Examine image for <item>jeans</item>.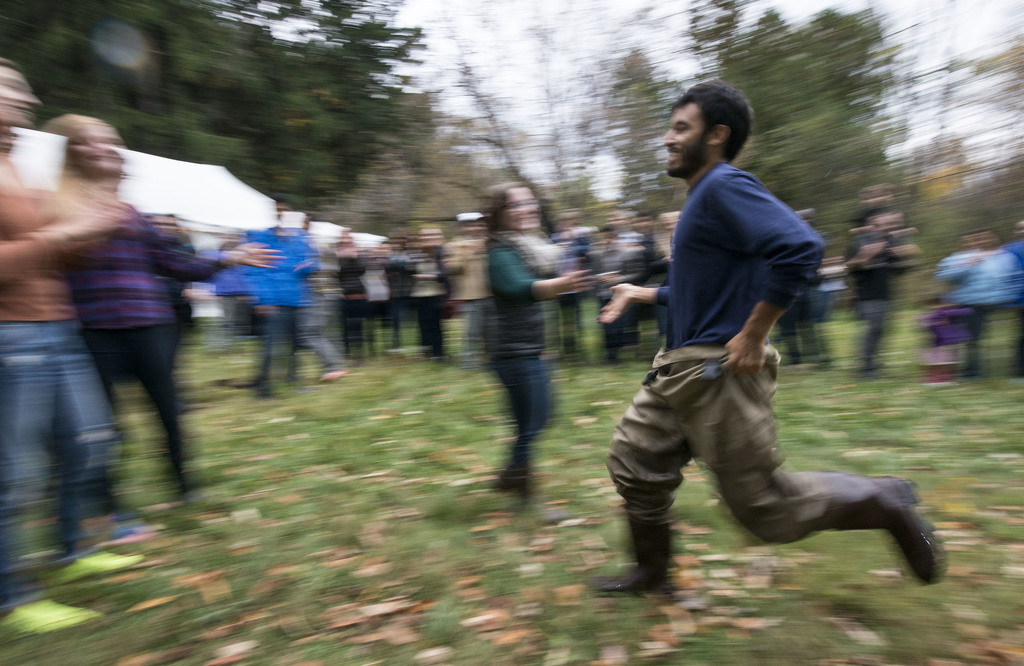
Examination result: (957,304,991,384).
